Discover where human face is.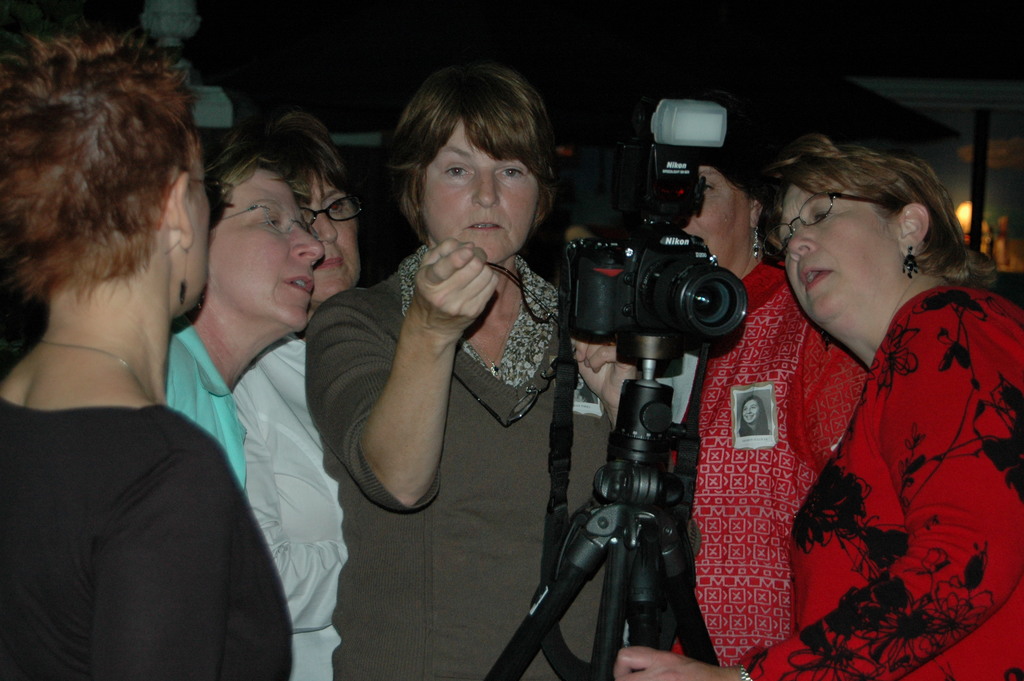
Discovered at [298, 156, 365, 308].
